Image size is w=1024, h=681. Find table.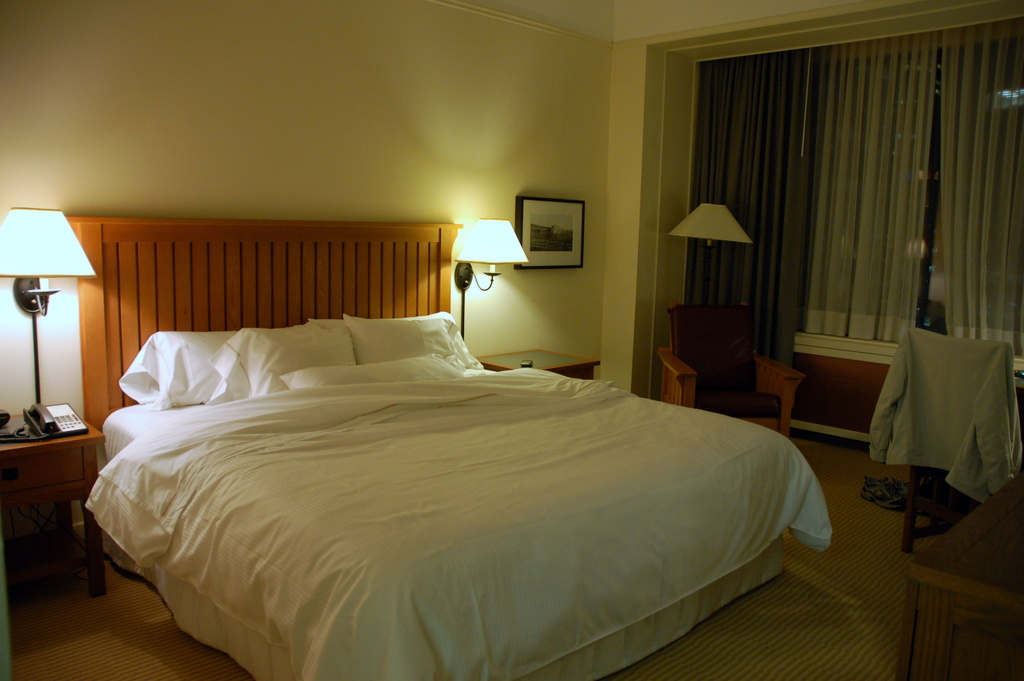
(0, 412, 106, 596).
